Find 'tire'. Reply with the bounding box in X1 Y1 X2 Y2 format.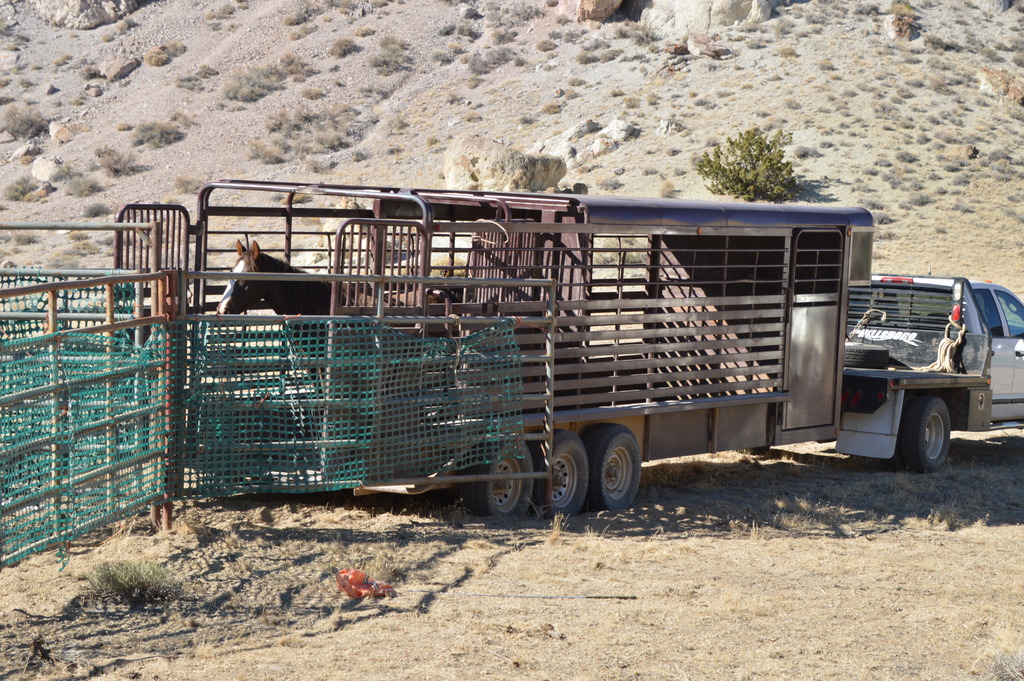
586 425 655 518.
